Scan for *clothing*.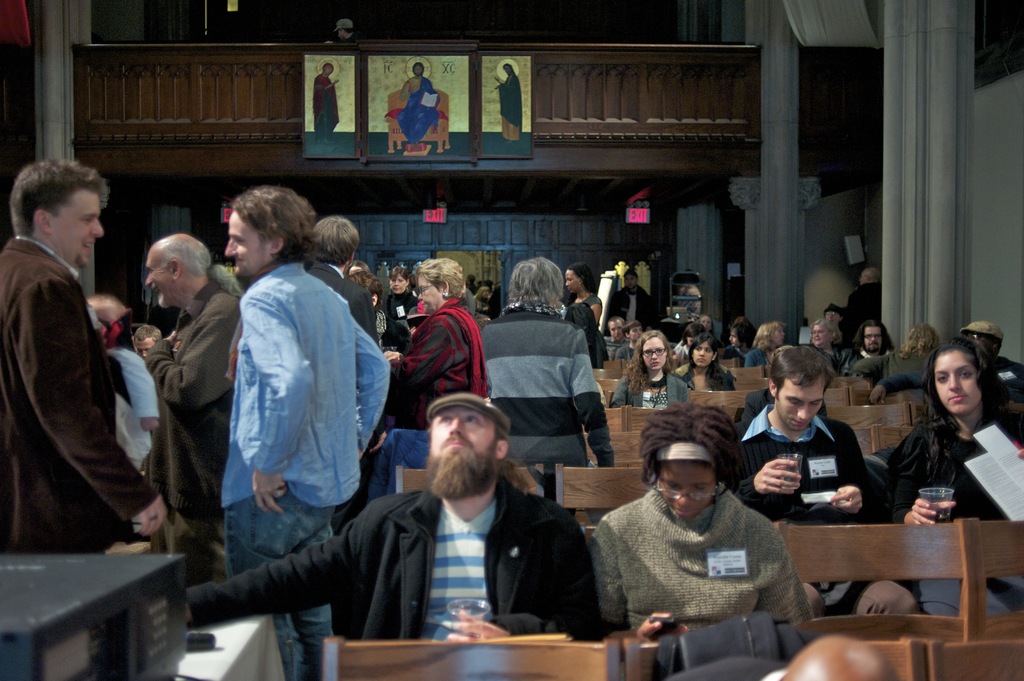
Scan result: (564, 294, 609, 367).
